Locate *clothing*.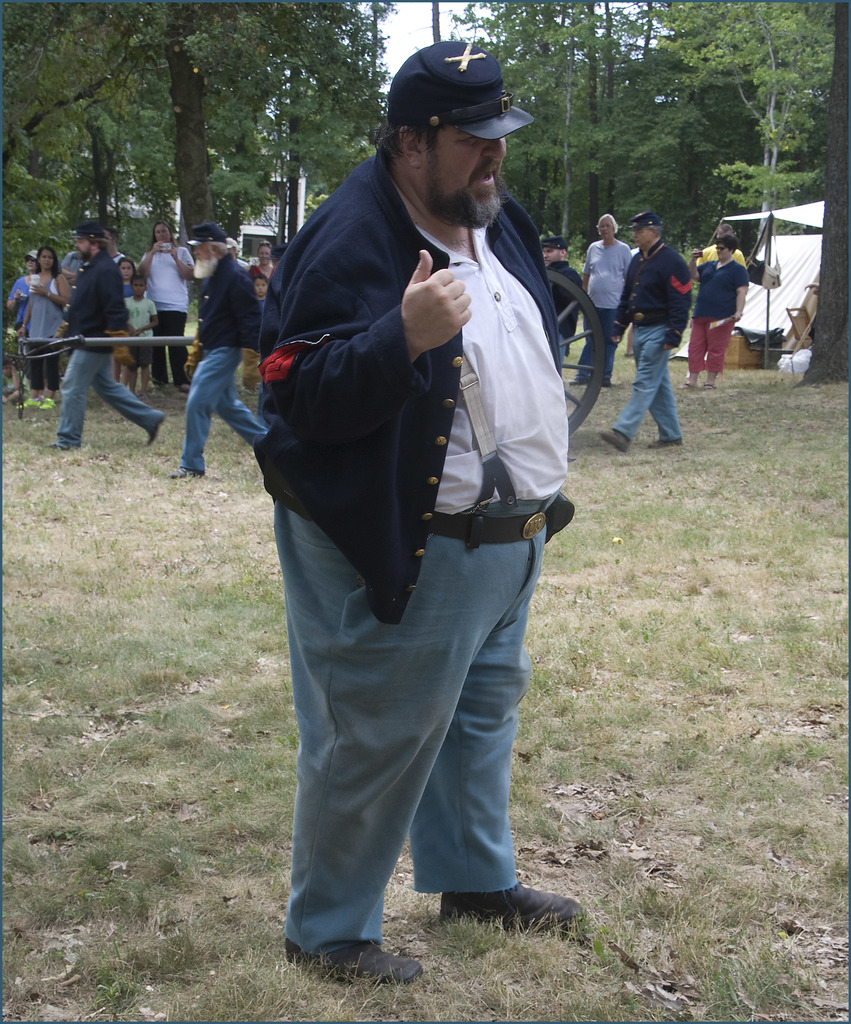
Bounding box: bbox(135, 230, 186, 378).
